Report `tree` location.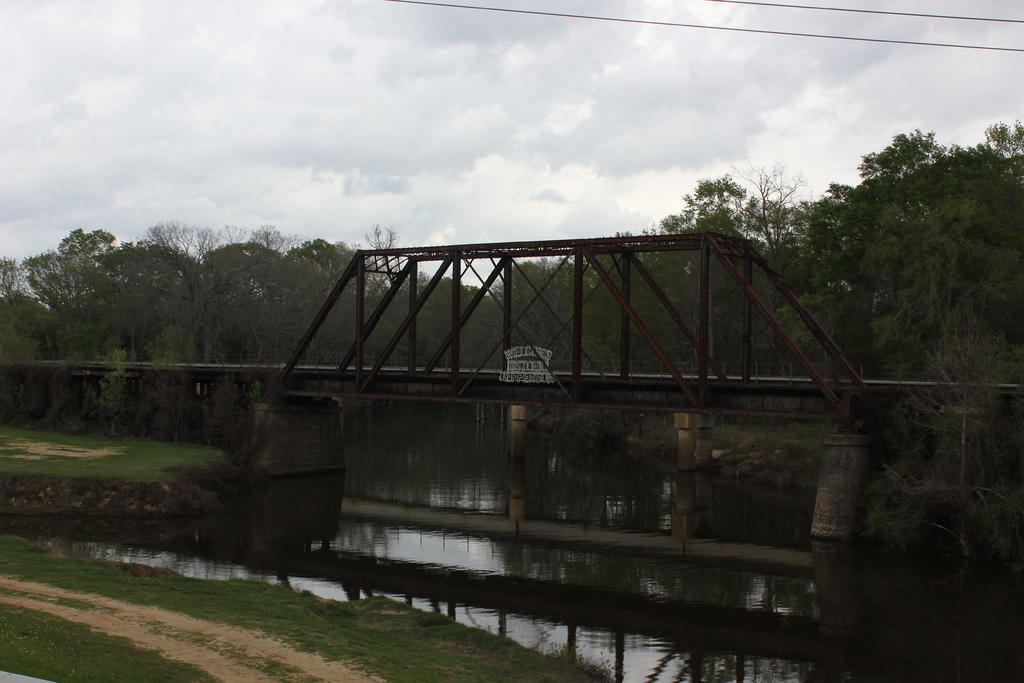
Report: Rect(0, 126, 1023, 438).
